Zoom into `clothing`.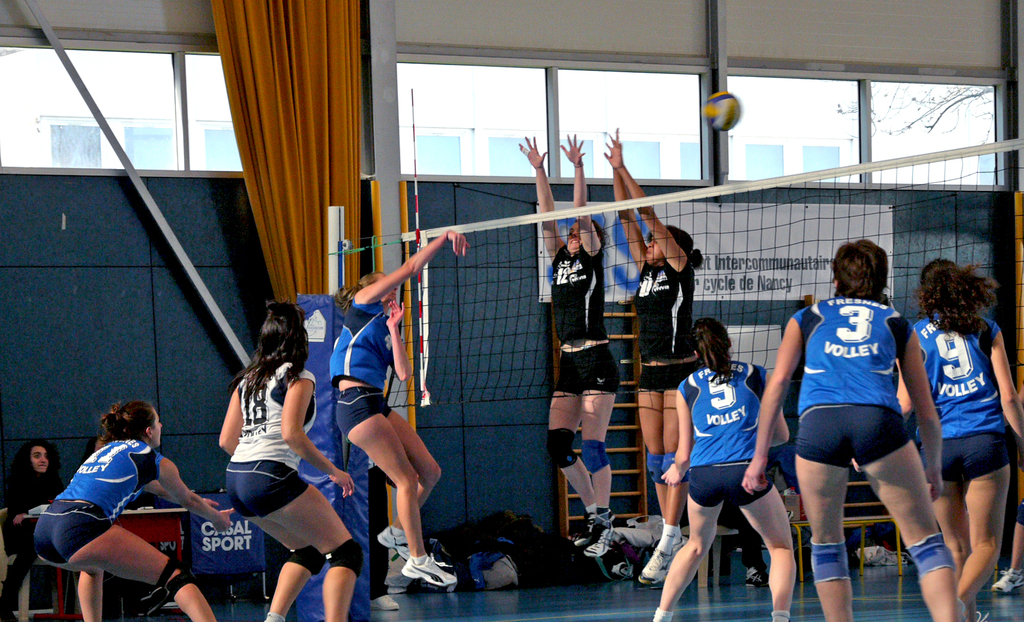
Zoom target: 0, 463, 86, 608.
